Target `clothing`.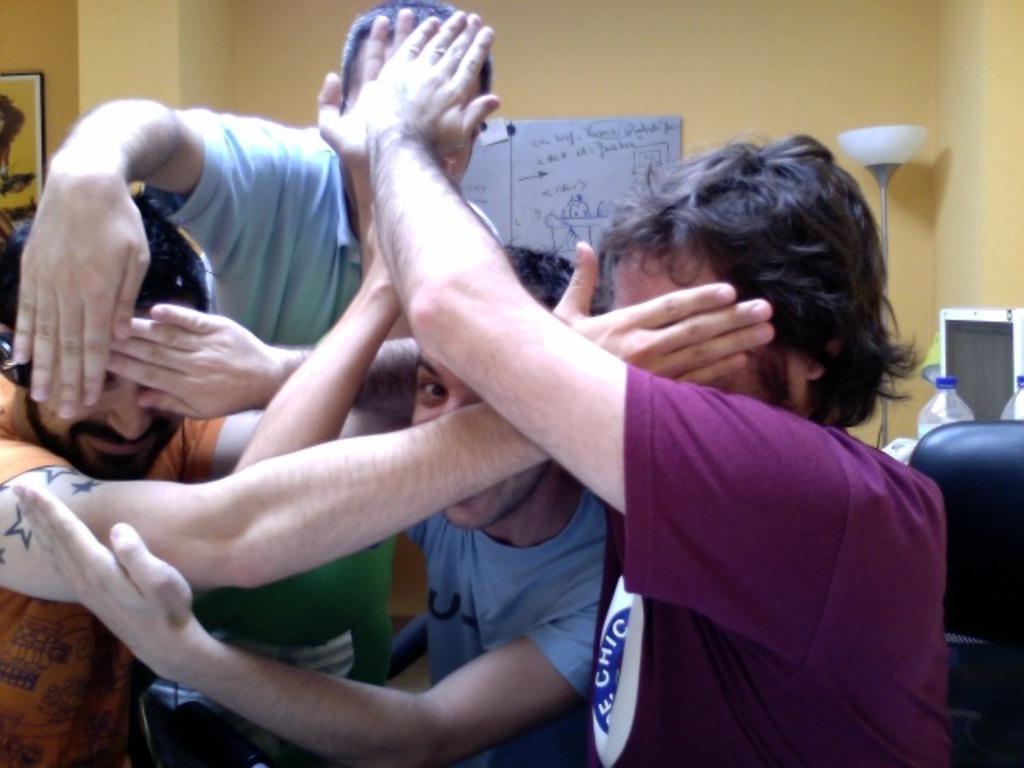
Target region: x1=547 y1=341 x2=990 y2=767.
